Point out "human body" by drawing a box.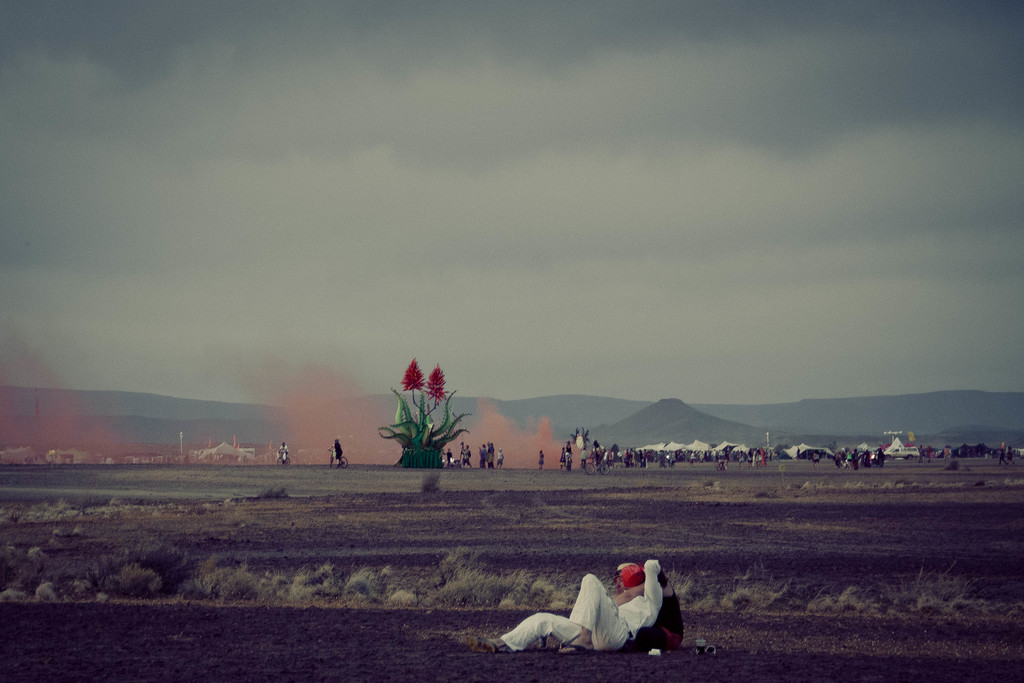
996, 435, 1005, 464.
